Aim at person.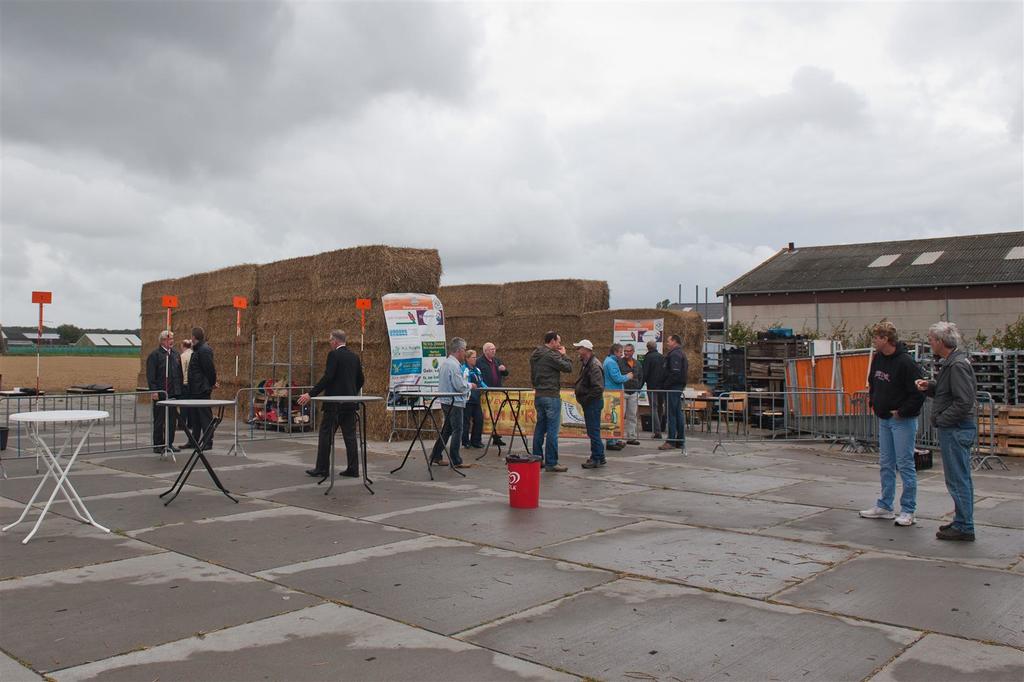
Aimed at <bbox>531, 333, 570, 473</bbox>.
